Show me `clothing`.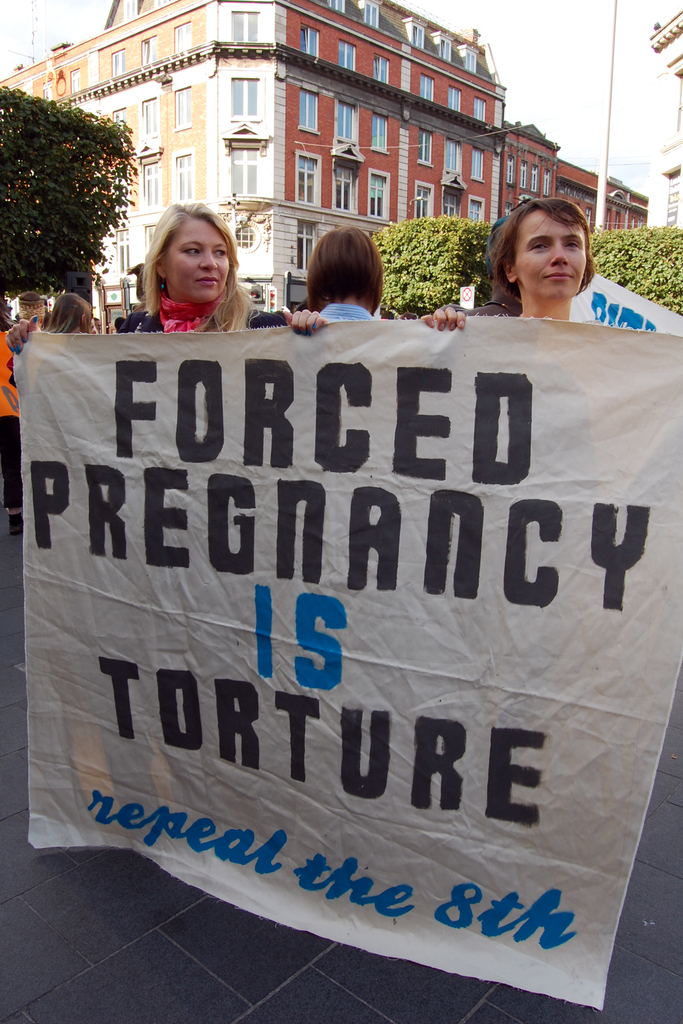
`clothing` is here: {"x1": 0, "y1": 334, "x2": 19, "y2": 507}.
